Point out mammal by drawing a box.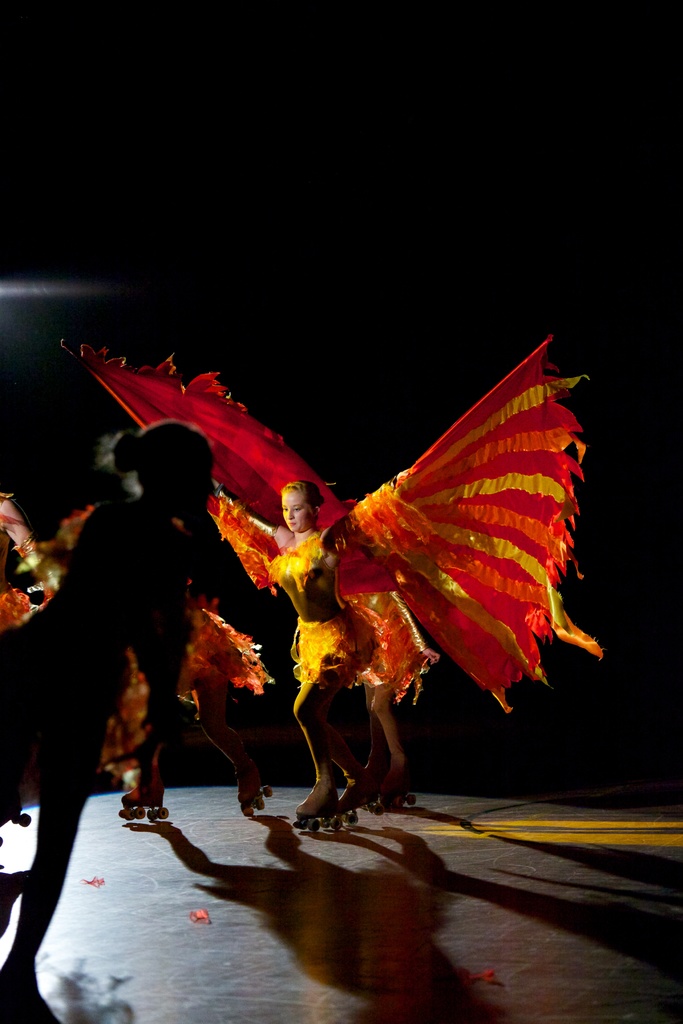
(left=38, top=321, right=675, bottom=851).
